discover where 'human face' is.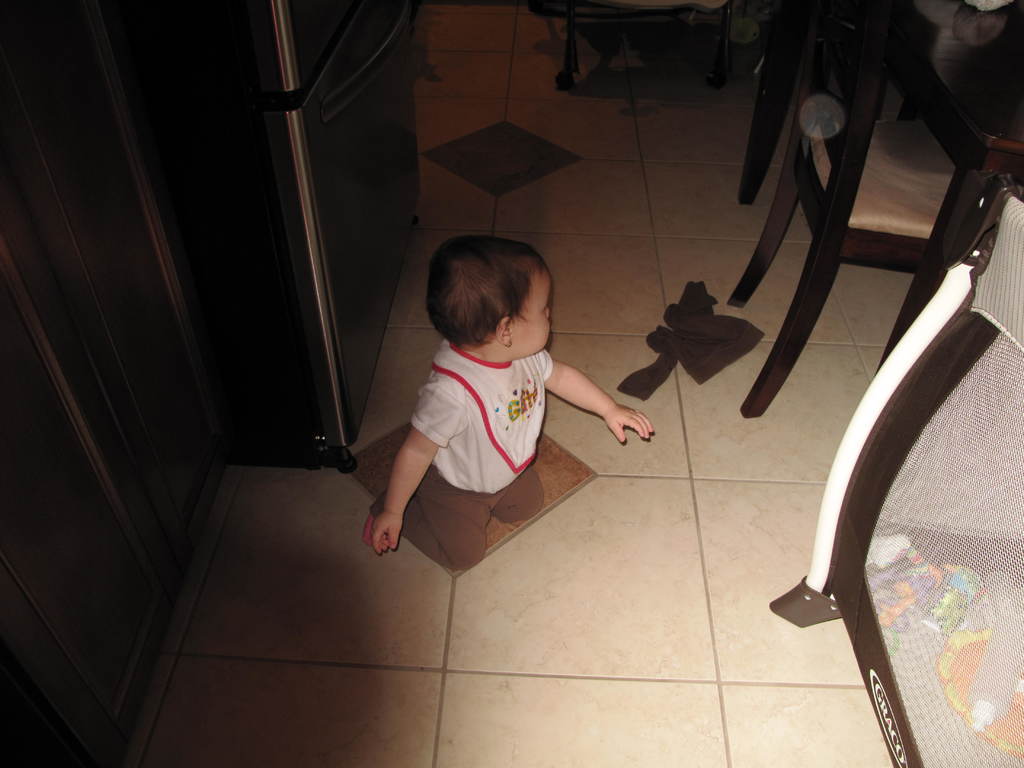
Discovered at [x1=513, y1=262, x2=552, y2=356].
